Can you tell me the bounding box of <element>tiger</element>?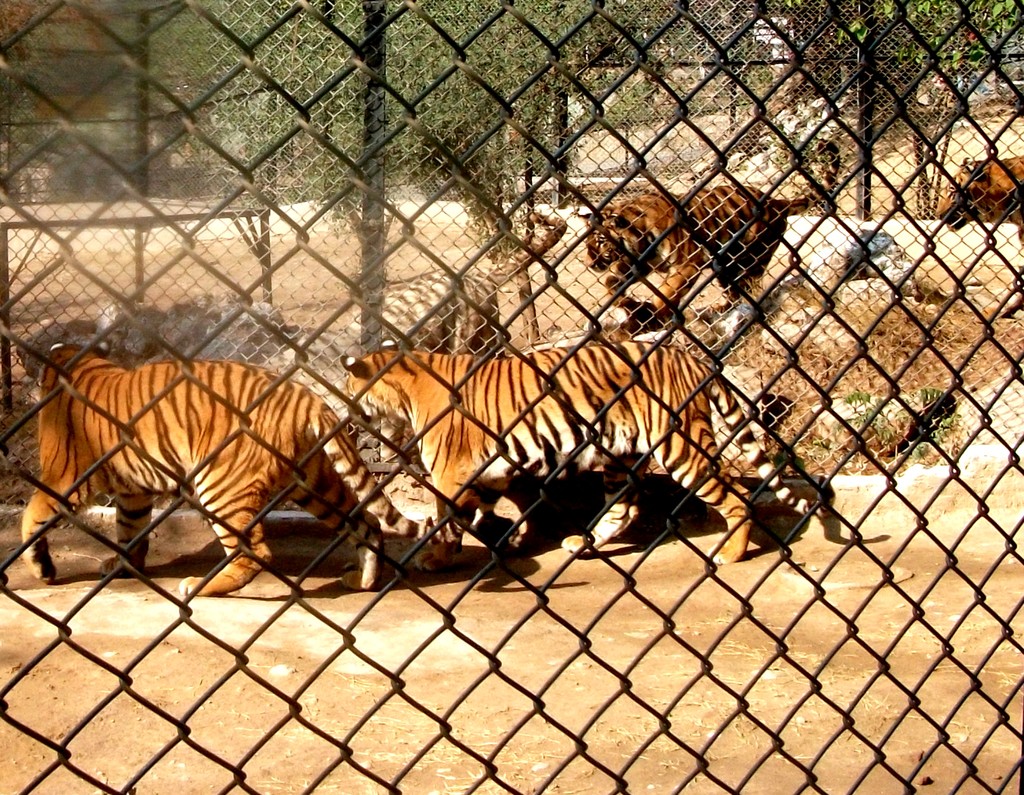
588/140/838/333.
